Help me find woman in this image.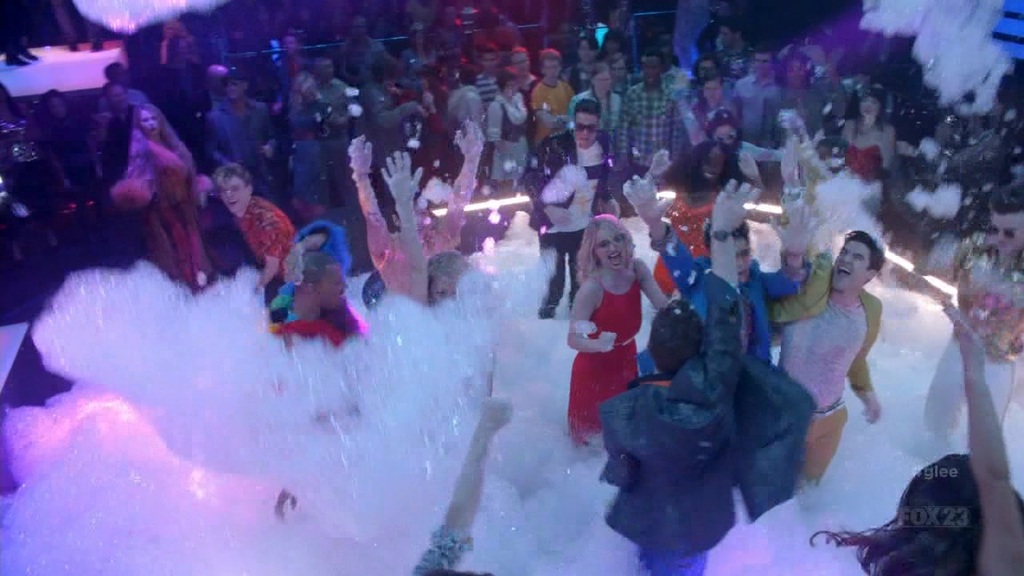
Found it: (567,63,621,137).
